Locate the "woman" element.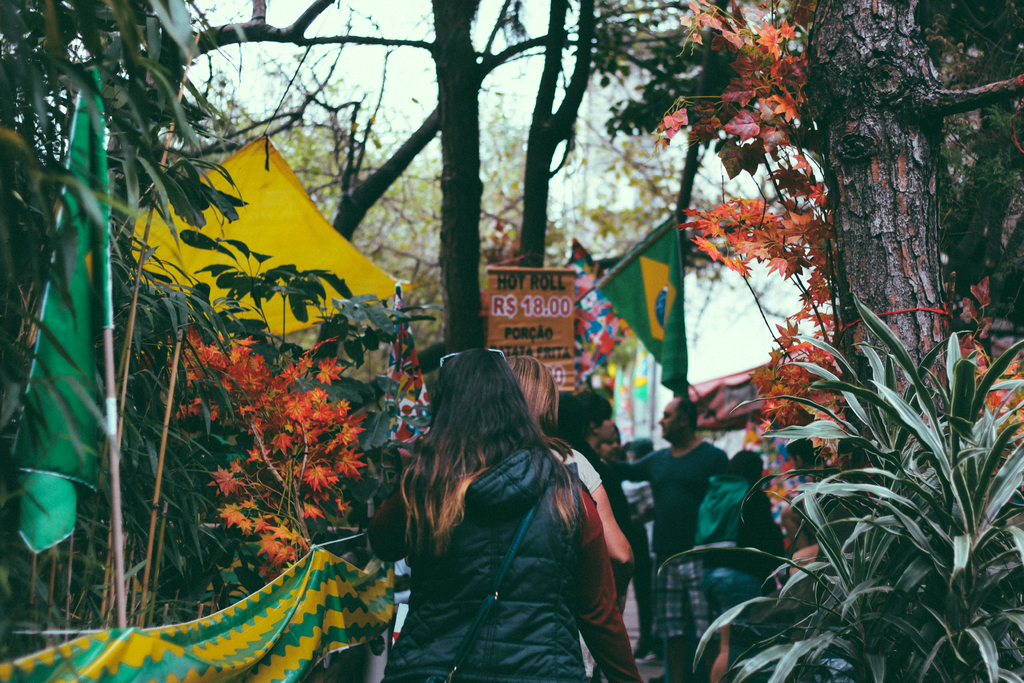
Element bbox: 325,317,586,682.
